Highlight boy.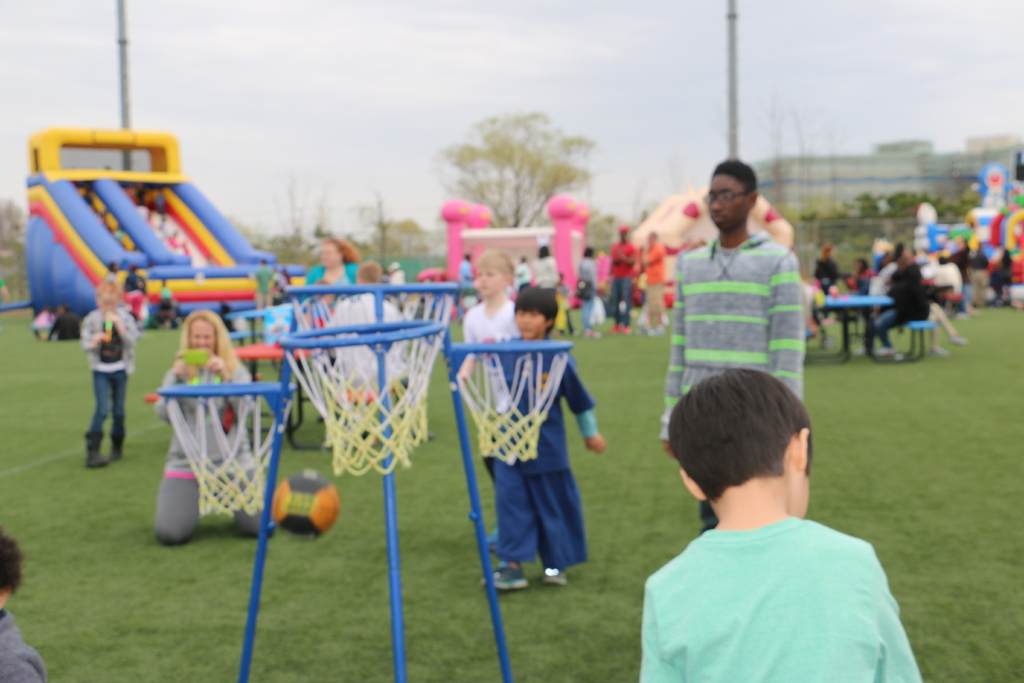
Highlighted region: bbox(633, 363, 927, 682).
